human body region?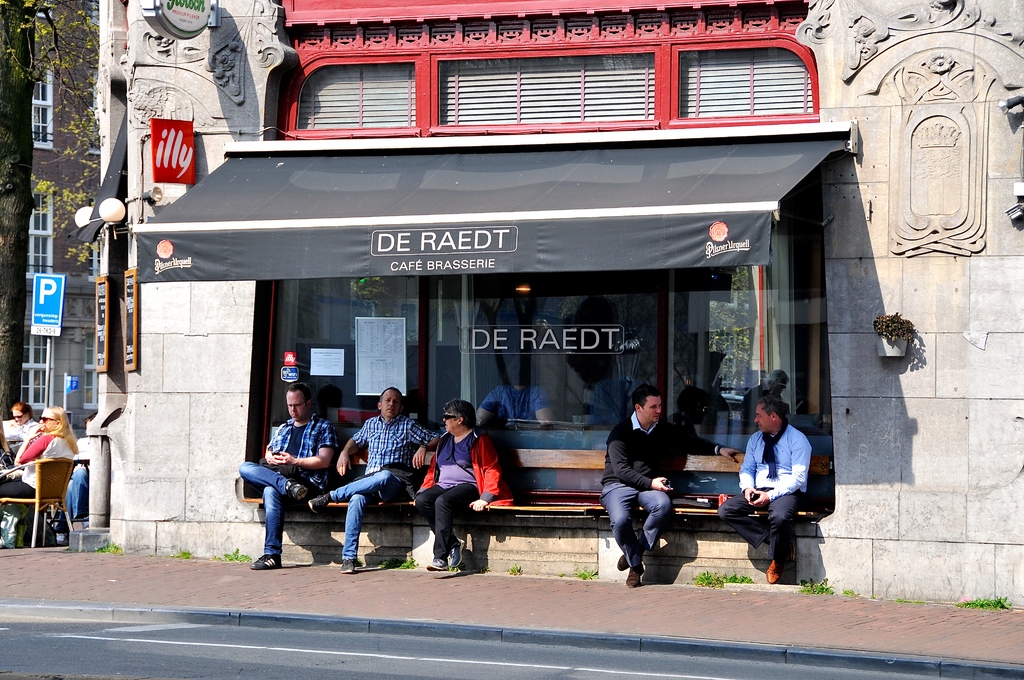
l=304, t=412, r=439, b=573
